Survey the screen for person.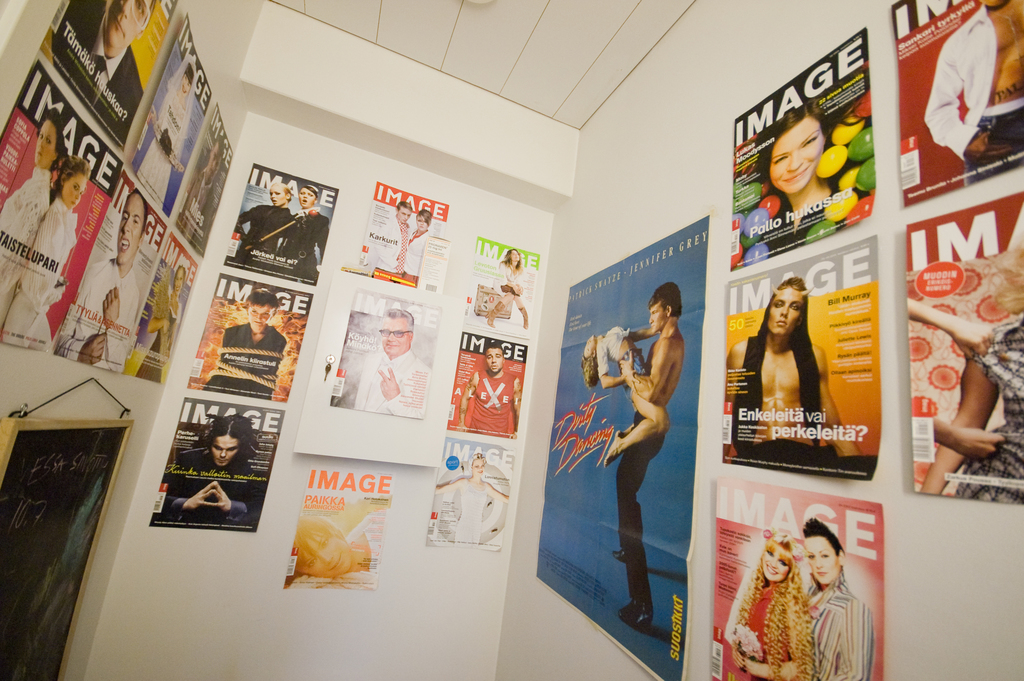
Survey found: pyautogui.locateOnScreen(578, 325, 675, 480).
